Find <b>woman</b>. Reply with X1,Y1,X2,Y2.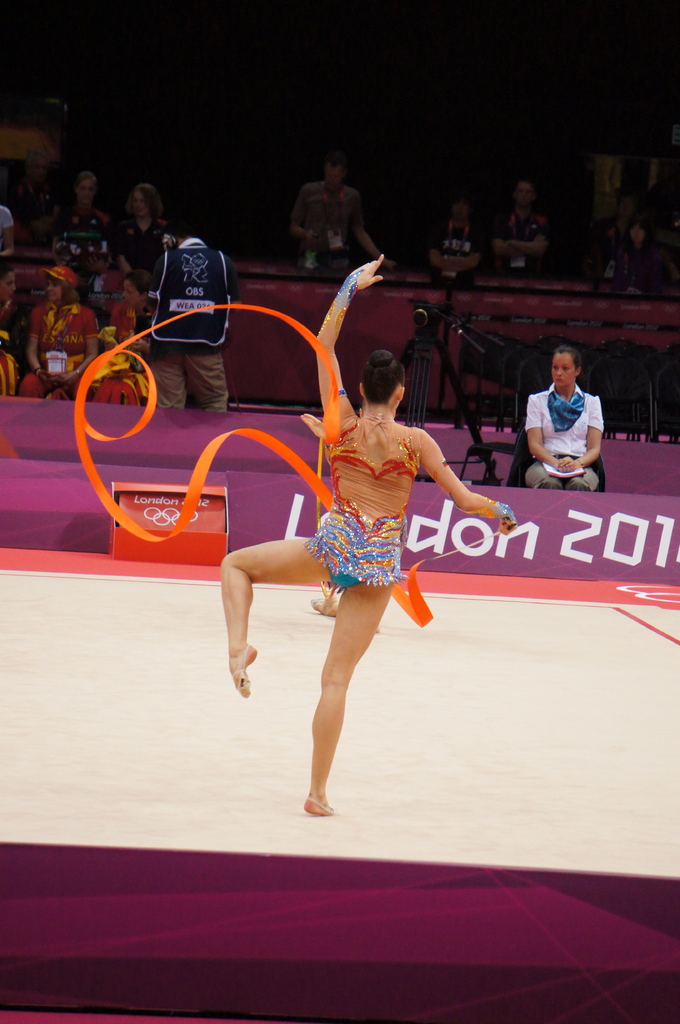
49,175,117,282.
